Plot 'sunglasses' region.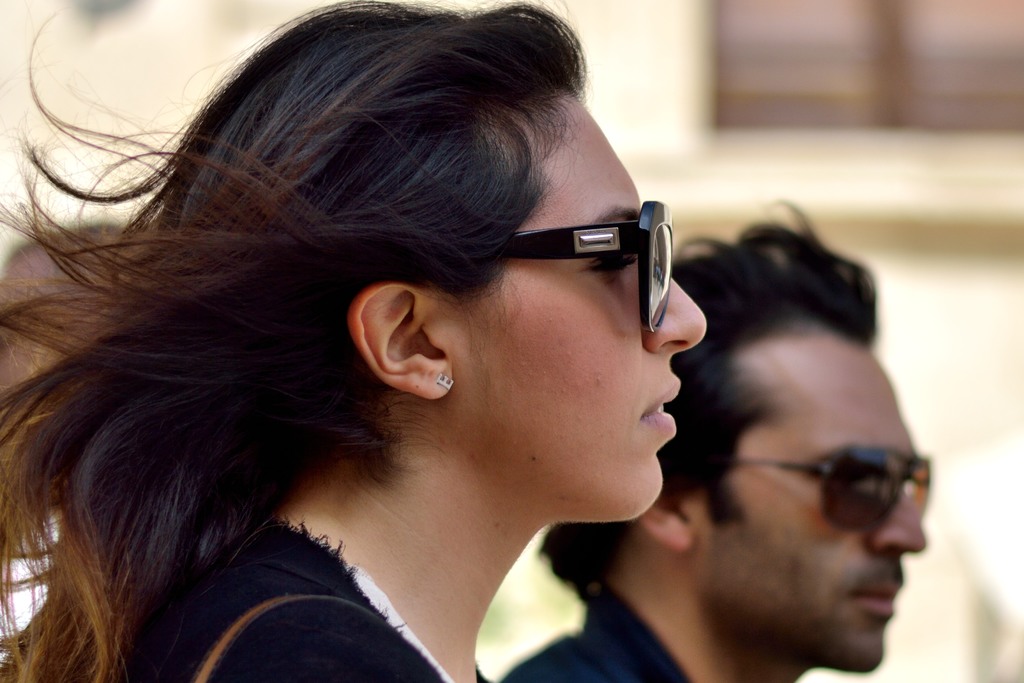
Plotted at bbox(736, 445, 930, 531).
